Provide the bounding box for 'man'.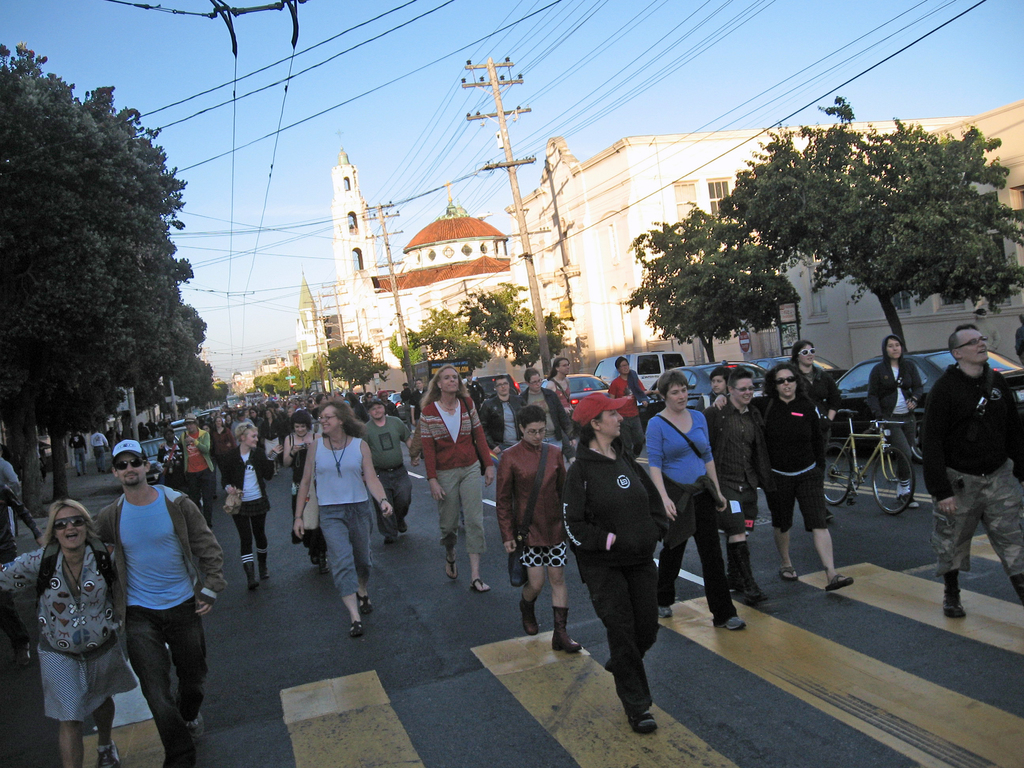
bbox=(479, 376, 523, 456).
